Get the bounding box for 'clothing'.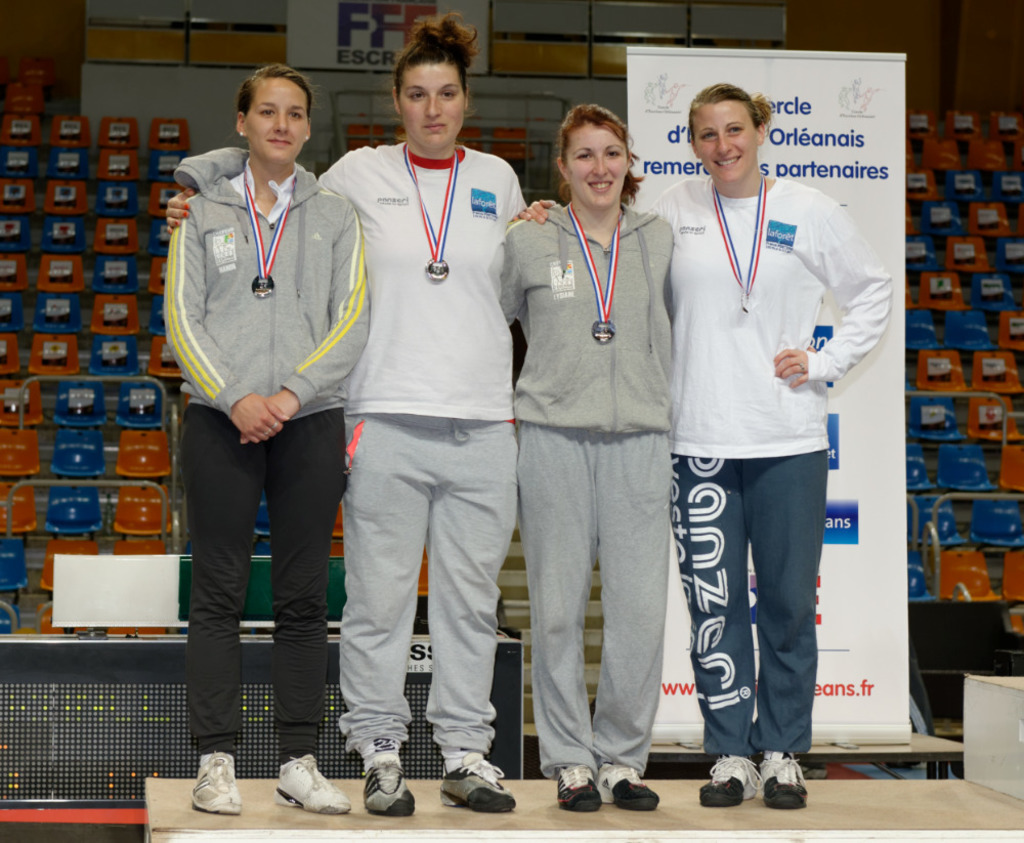
[498,205,674,781].
